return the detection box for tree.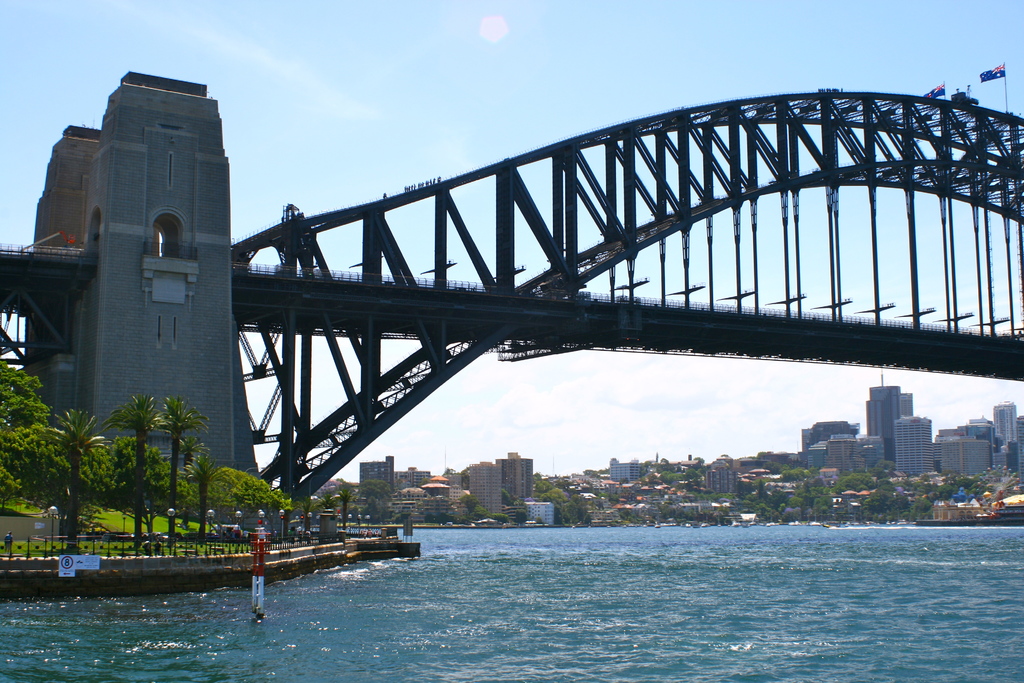
bbox=(118, 438, 184, 539).
